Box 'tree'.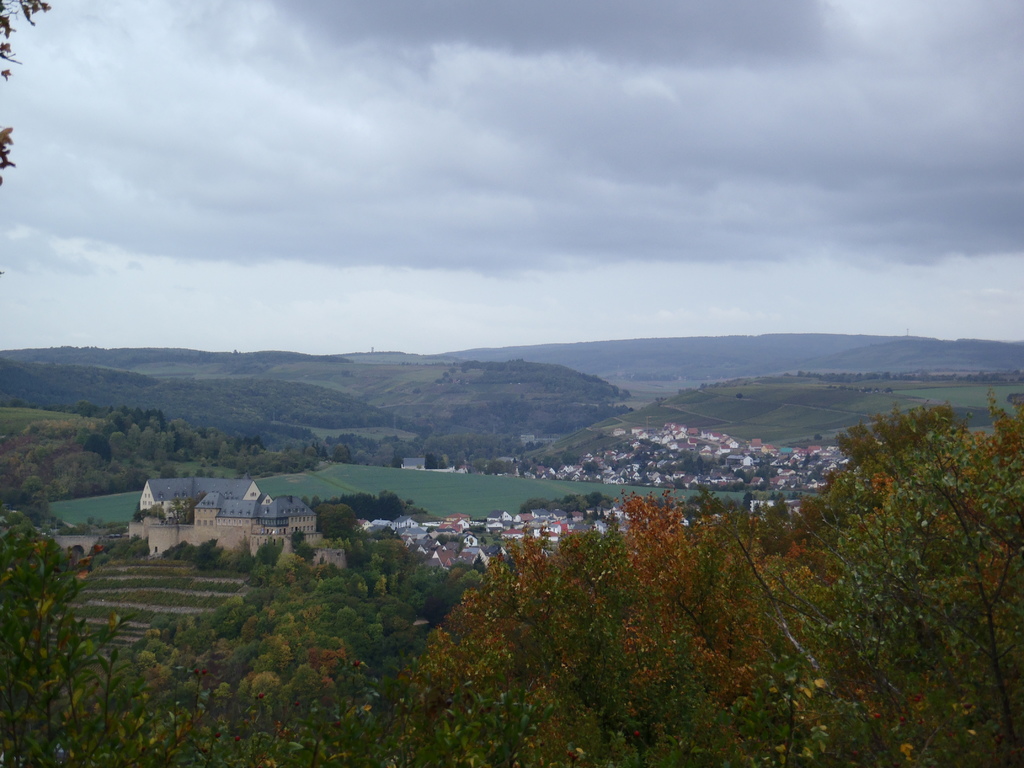
229,440,245,470.
